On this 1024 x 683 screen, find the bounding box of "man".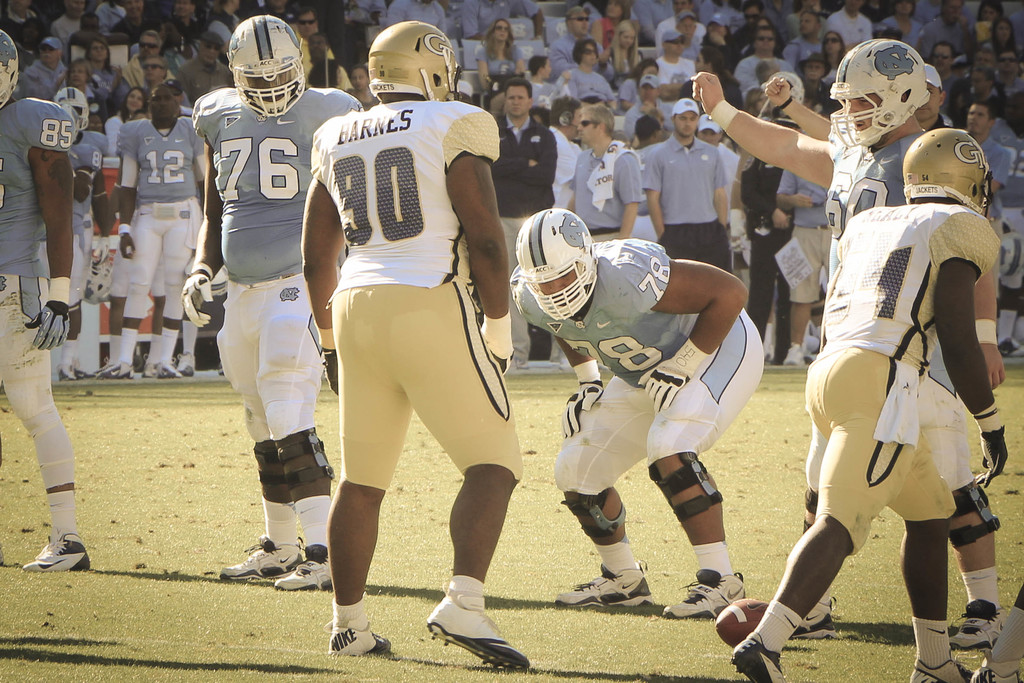
Bounding box: bbox=[0, 28, 69, 576].
